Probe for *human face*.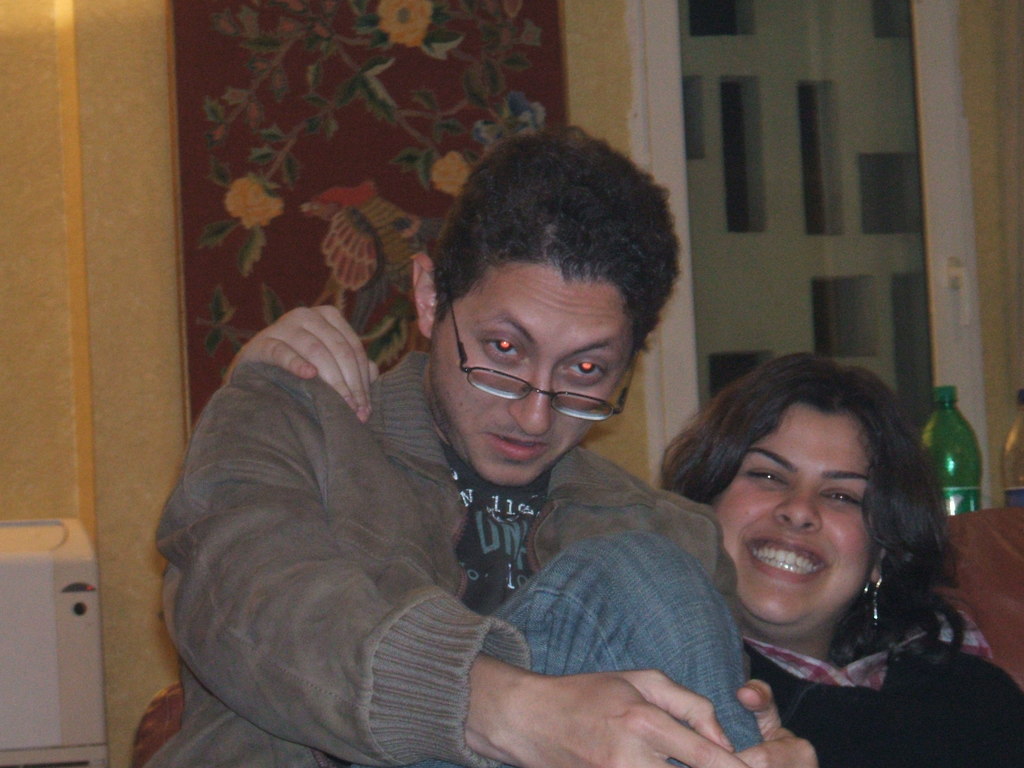
Probe result: bbox(426, 260, 644, 490).
